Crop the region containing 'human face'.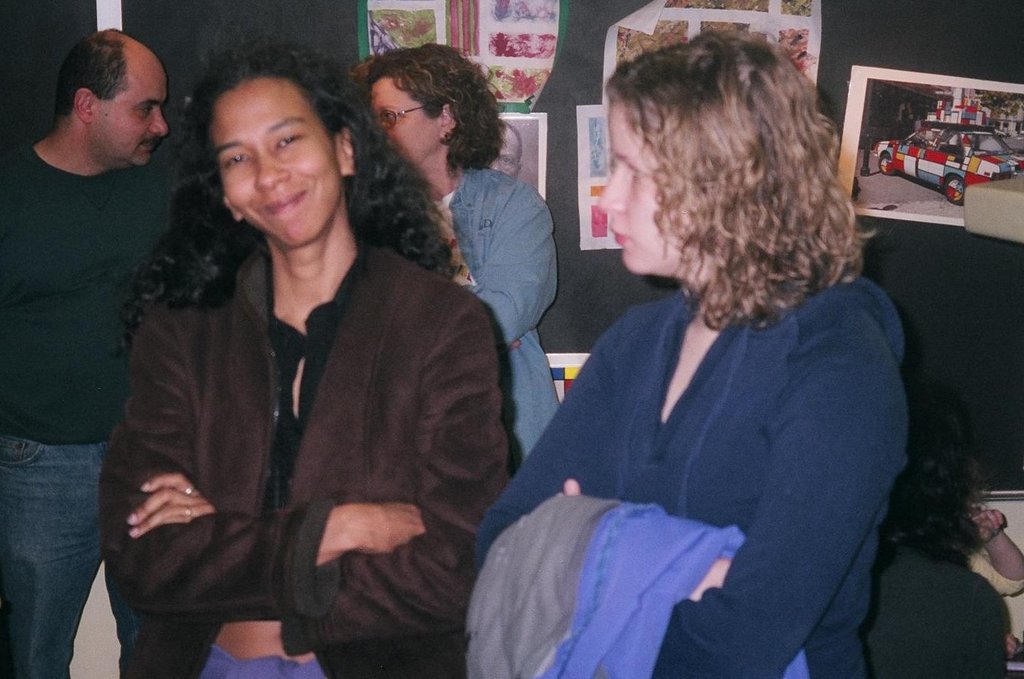
Crop region: 604/105/683/275.
